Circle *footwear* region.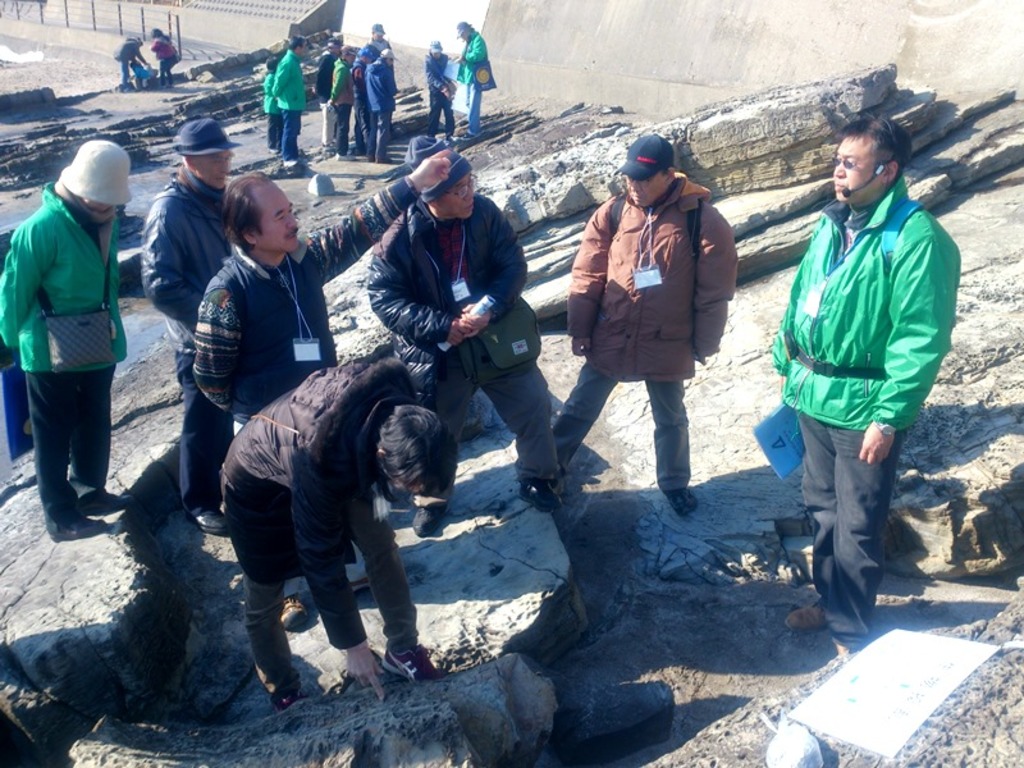
Region: bbox=[516, 477, 561, 512].
